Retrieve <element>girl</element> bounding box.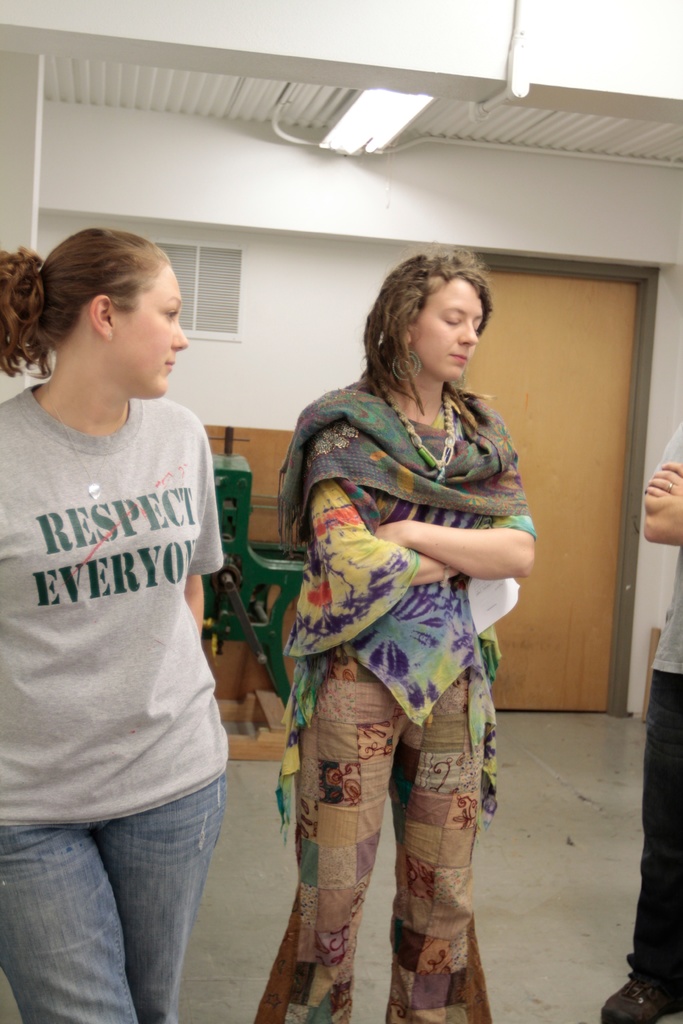
Bounding box: 0, 220, 226, 1023.
